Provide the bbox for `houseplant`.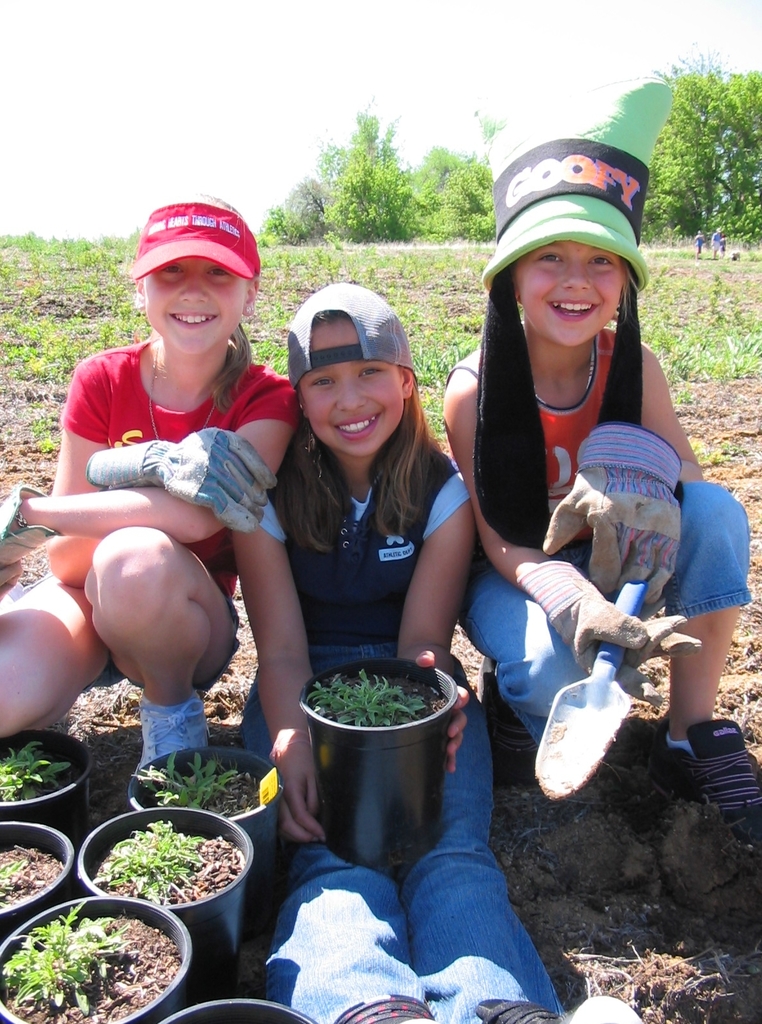
121:727:298:924.
